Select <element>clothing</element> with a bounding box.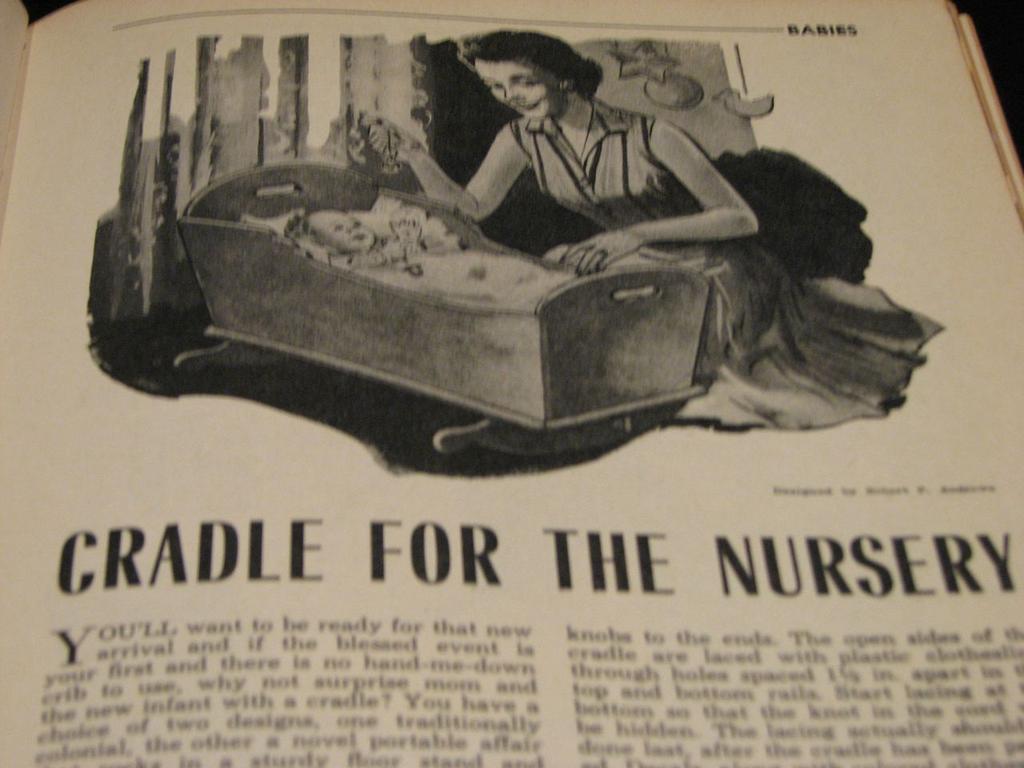
box=[338, 237, 546, 319].
